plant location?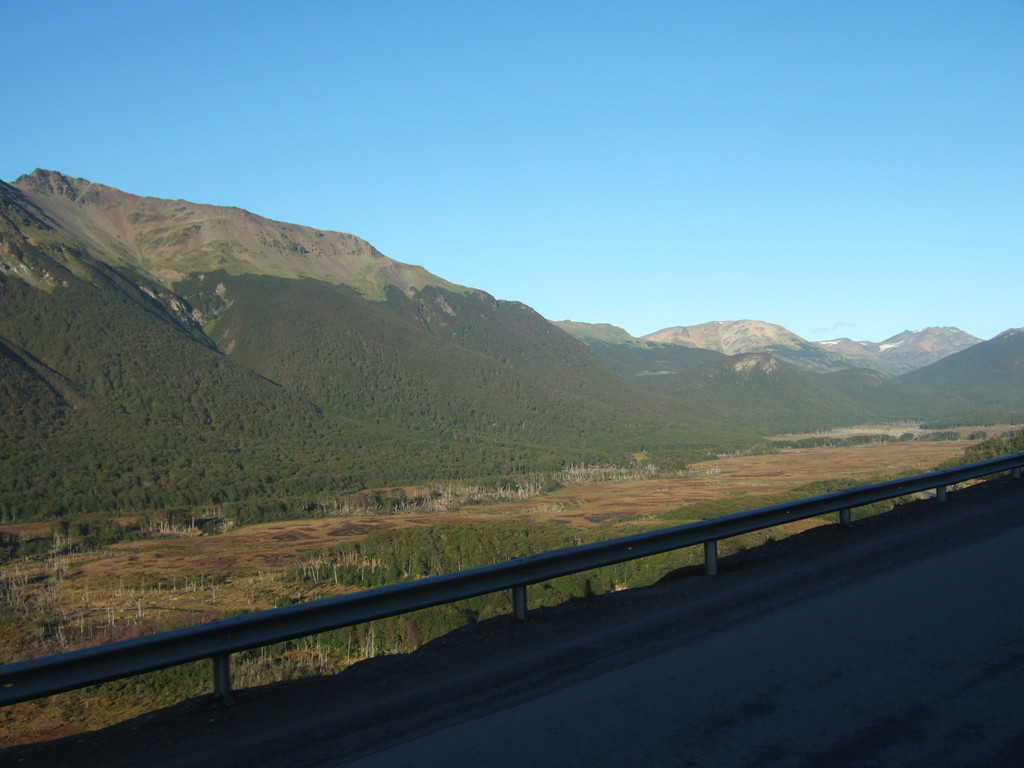
(275,589,294,611)
